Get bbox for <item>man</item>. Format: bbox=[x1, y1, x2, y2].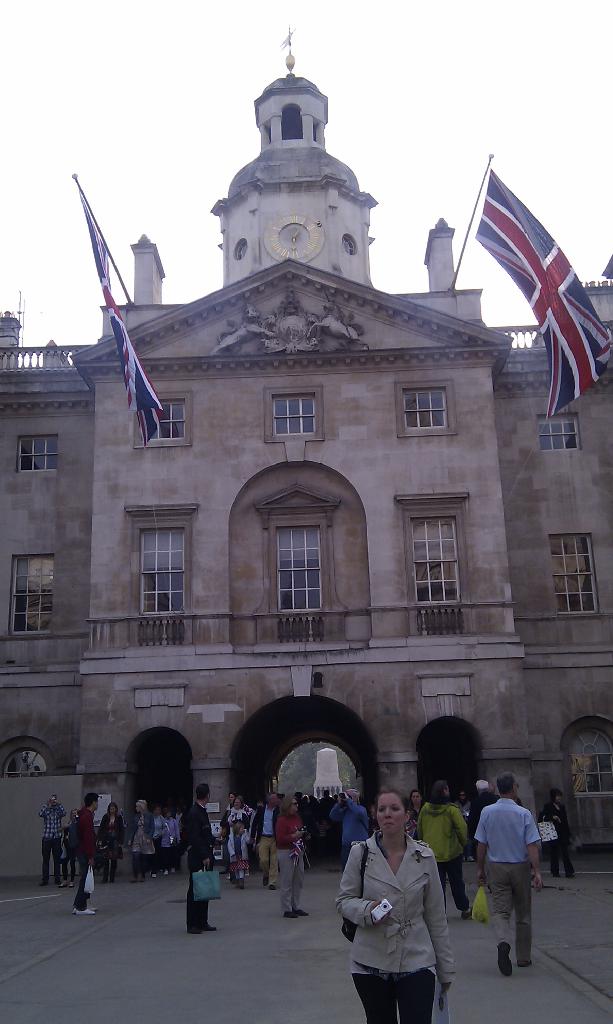
bbox=[247, 788, 282, 890].
